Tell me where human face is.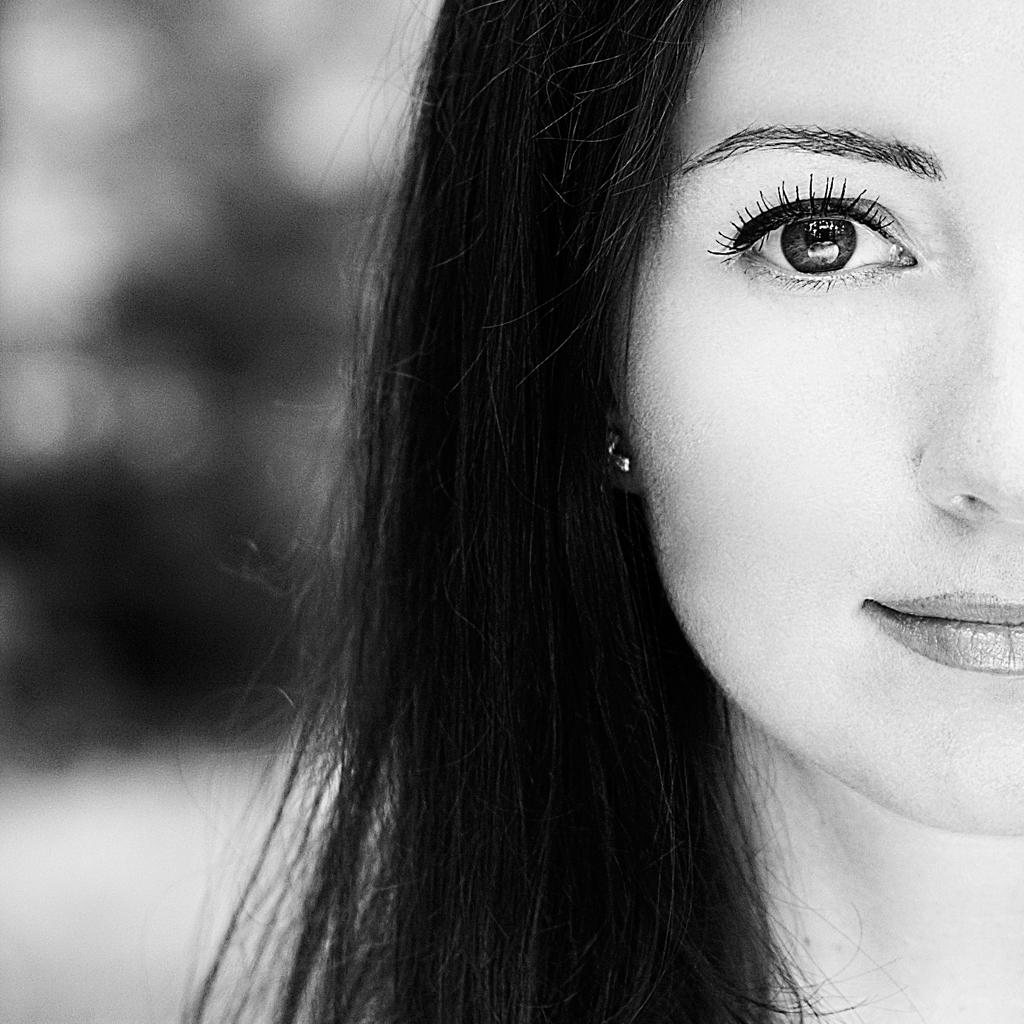
human face is at bbox=[620, 0, 1023, 836].
